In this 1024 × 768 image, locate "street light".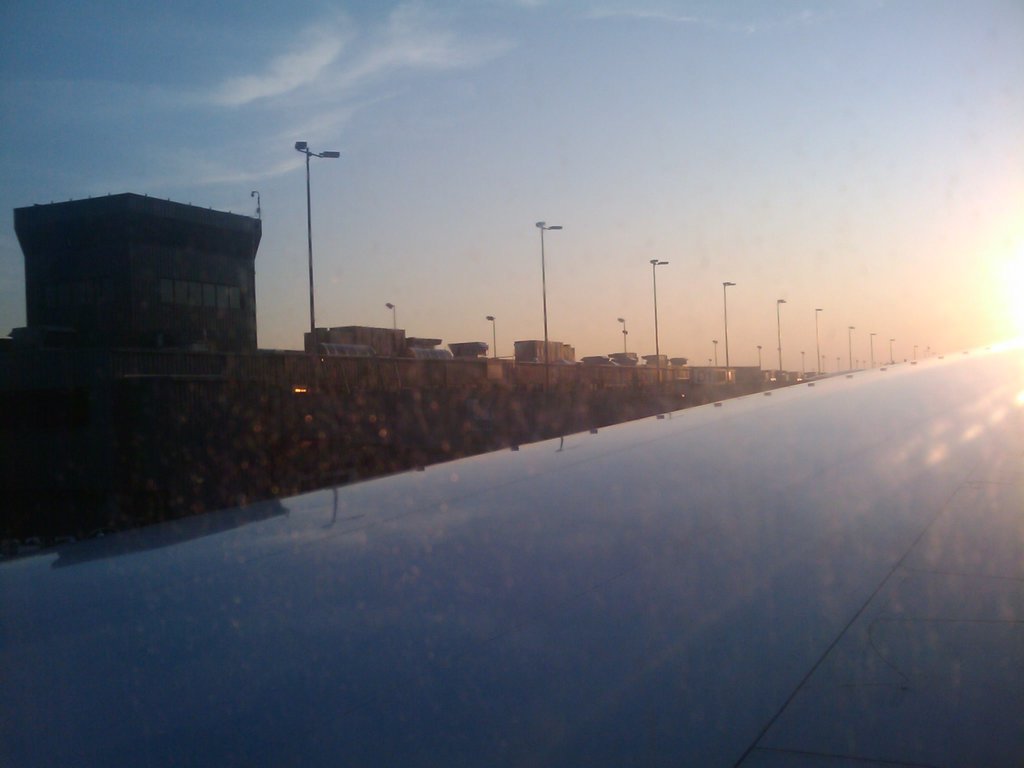
Bounding box: [888,336,895,364].
